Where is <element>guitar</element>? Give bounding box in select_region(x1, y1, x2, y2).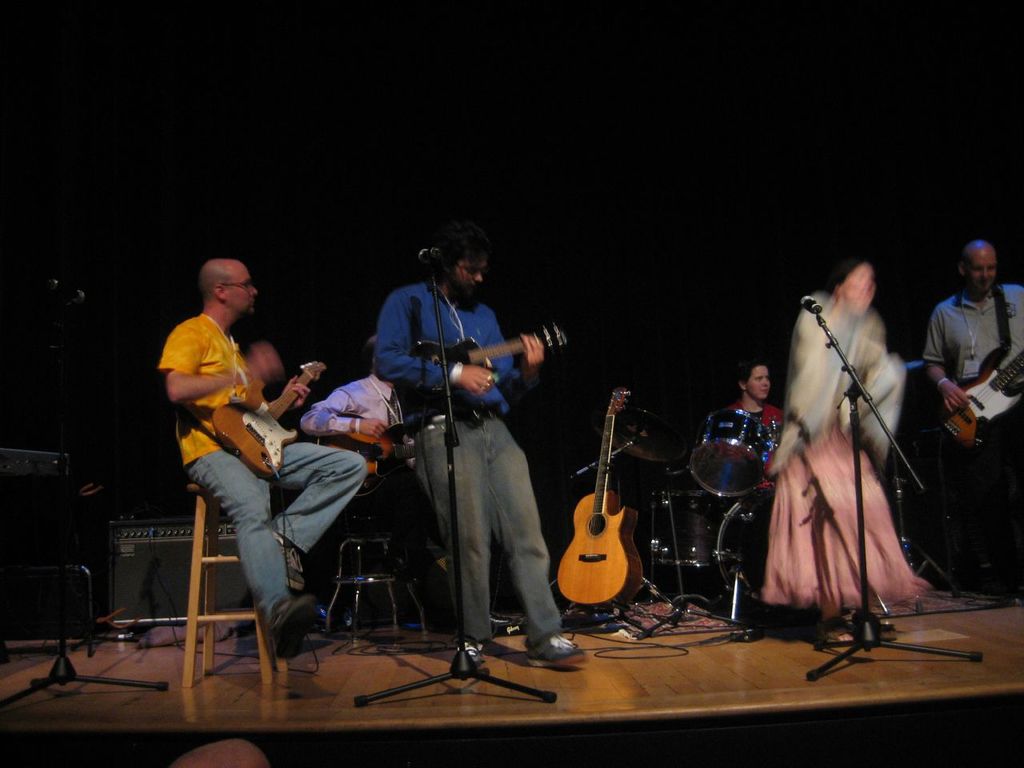
select_region(211, 346, 331, 478).
